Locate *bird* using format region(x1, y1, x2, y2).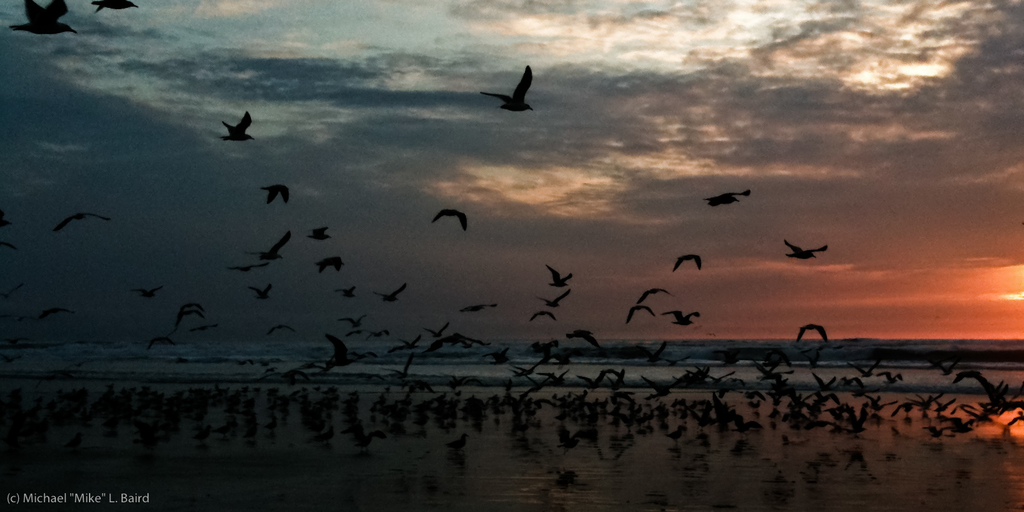
region(125, 282, 162, 299).
